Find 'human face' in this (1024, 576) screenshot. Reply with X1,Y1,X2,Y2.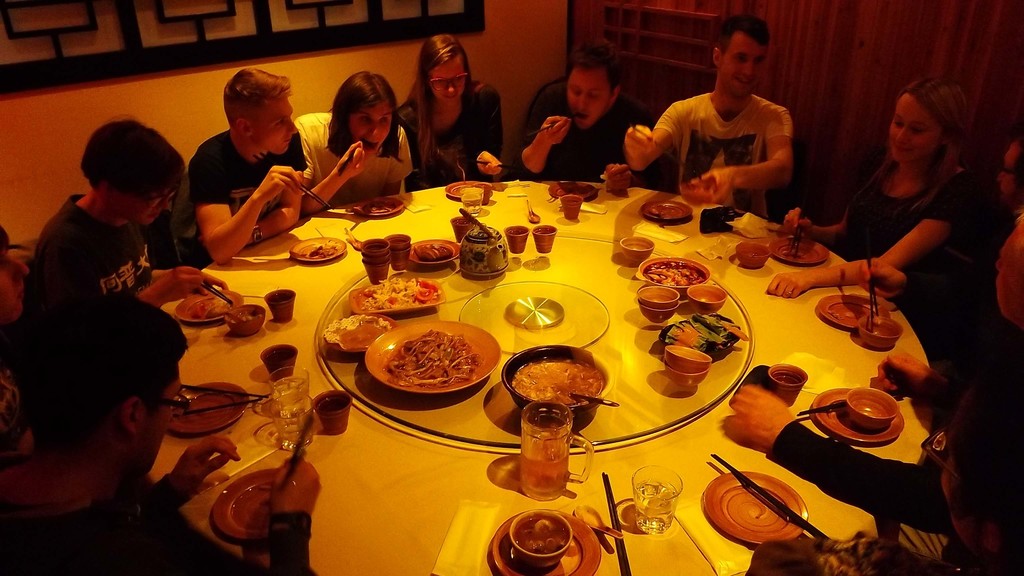
351,105,395,154.
